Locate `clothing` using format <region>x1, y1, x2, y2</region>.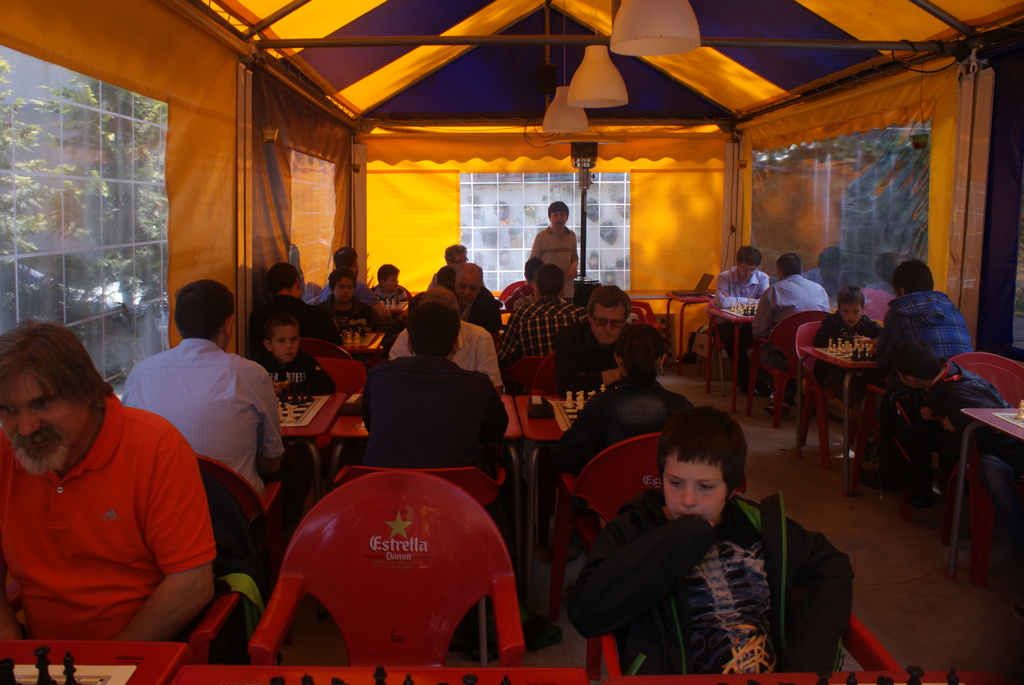
<region>815, 315, 872, 387</region>.
